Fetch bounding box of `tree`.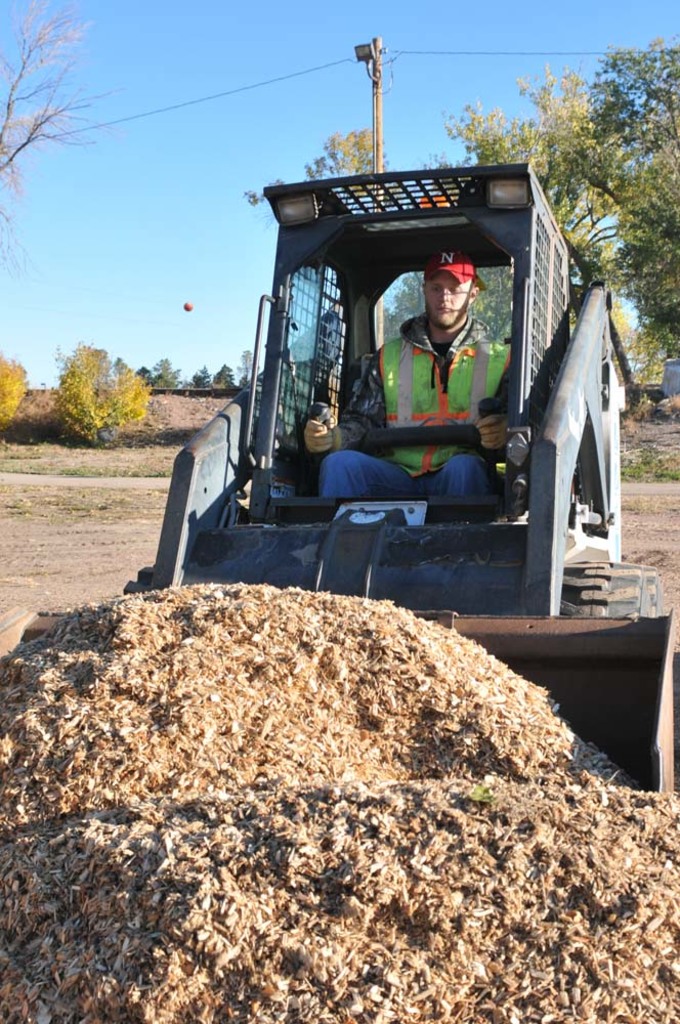
Bbox: box=[10, 25, 115, 195].
